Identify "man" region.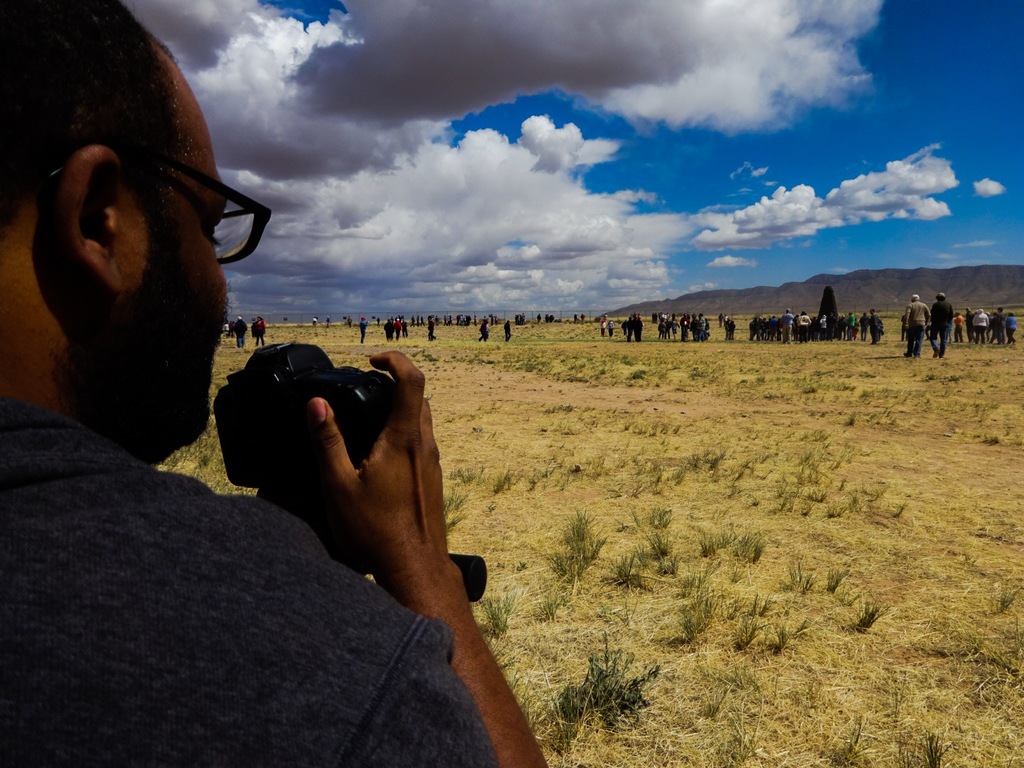
Region: region(0, 0, 549, 767).
